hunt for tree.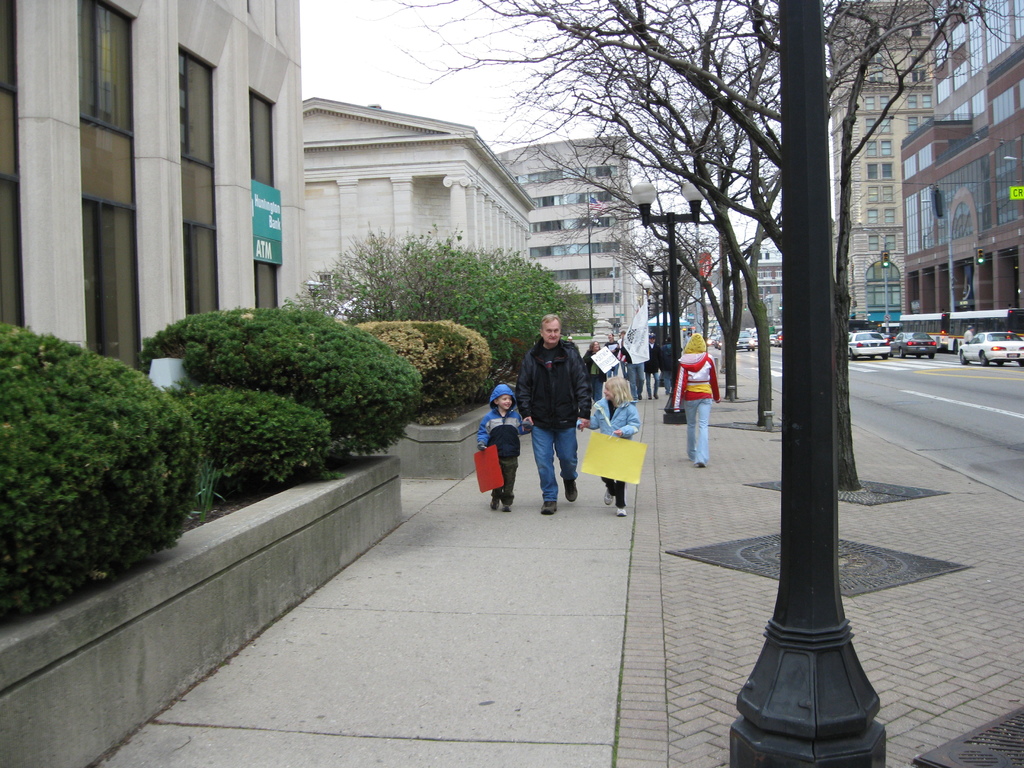
Hunted down at bbox=[463, 1, 762, 410].
